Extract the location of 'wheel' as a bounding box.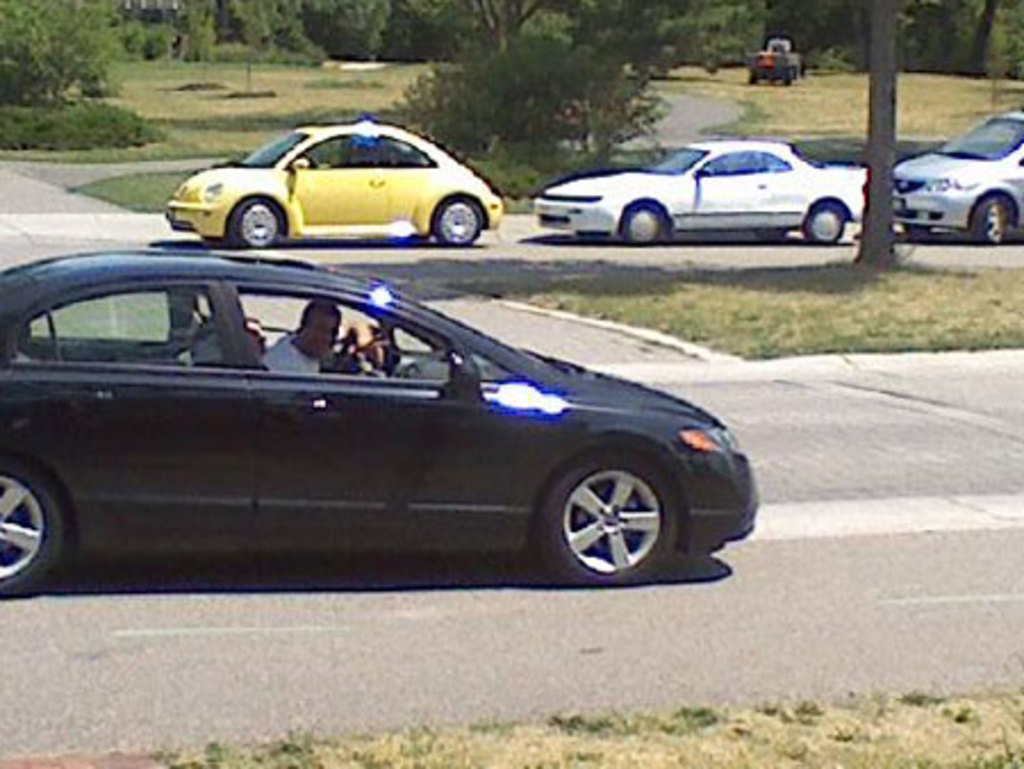
969 196 1017 246.
